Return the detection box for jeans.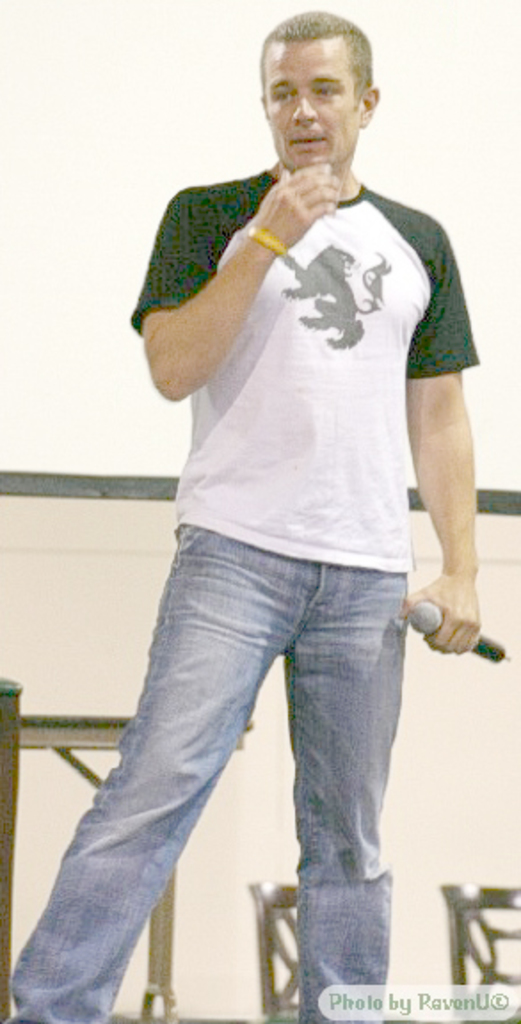
2 471 468 992.
